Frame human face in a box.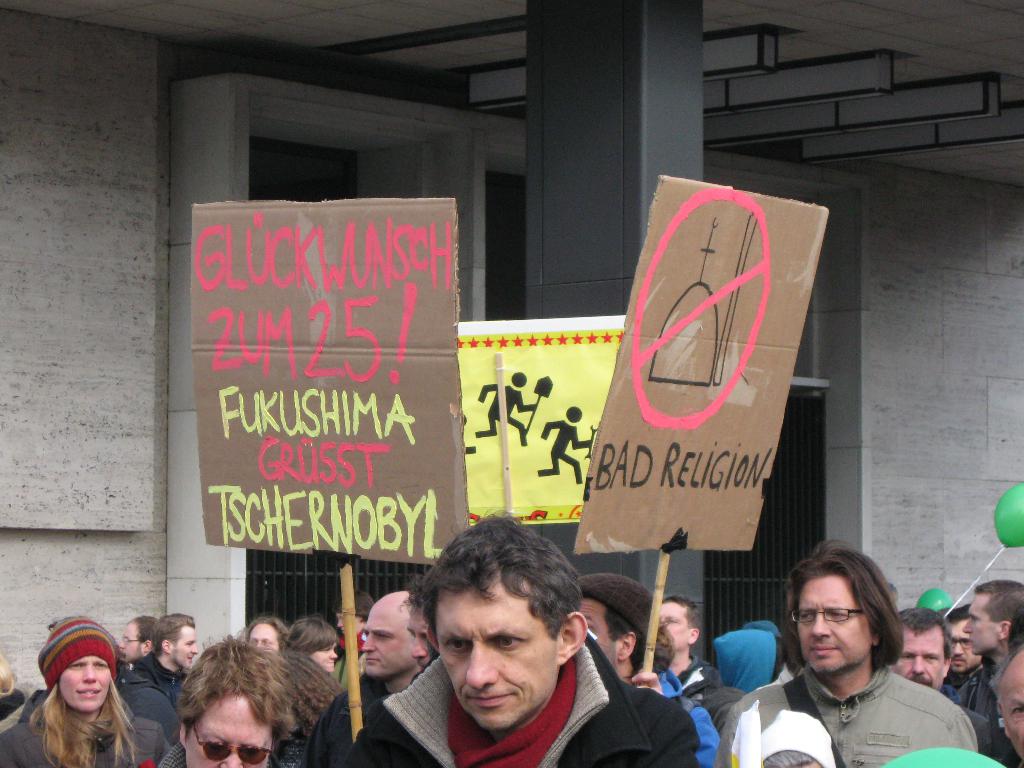
(174,627,199,668).
